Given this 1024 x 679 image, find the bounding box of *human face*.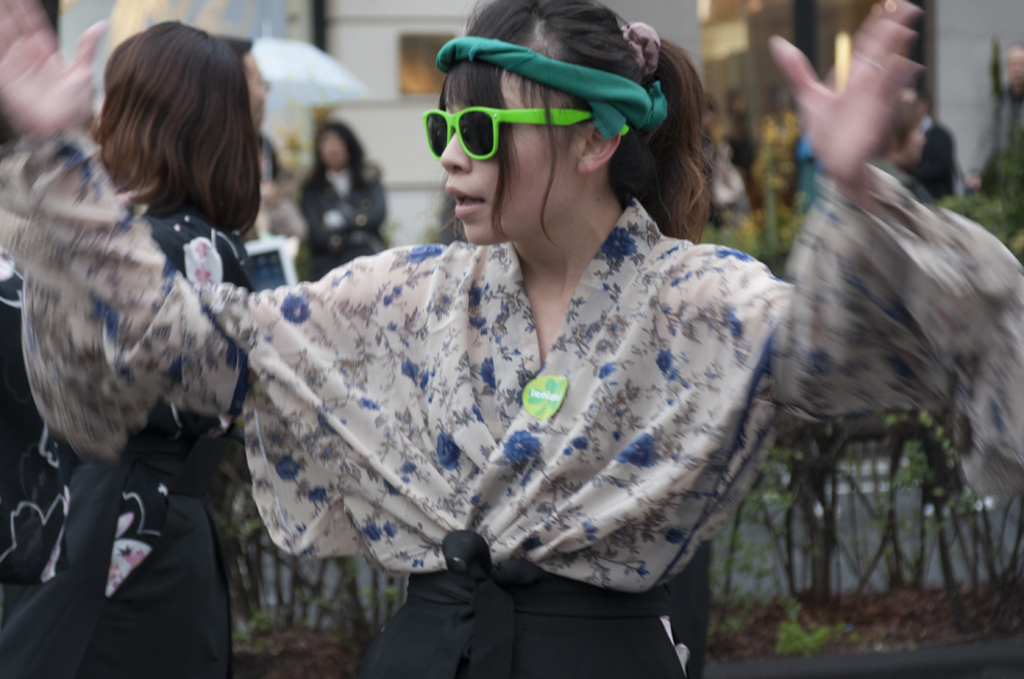
(x1=242, y1=49, x2=272, y2=124).
